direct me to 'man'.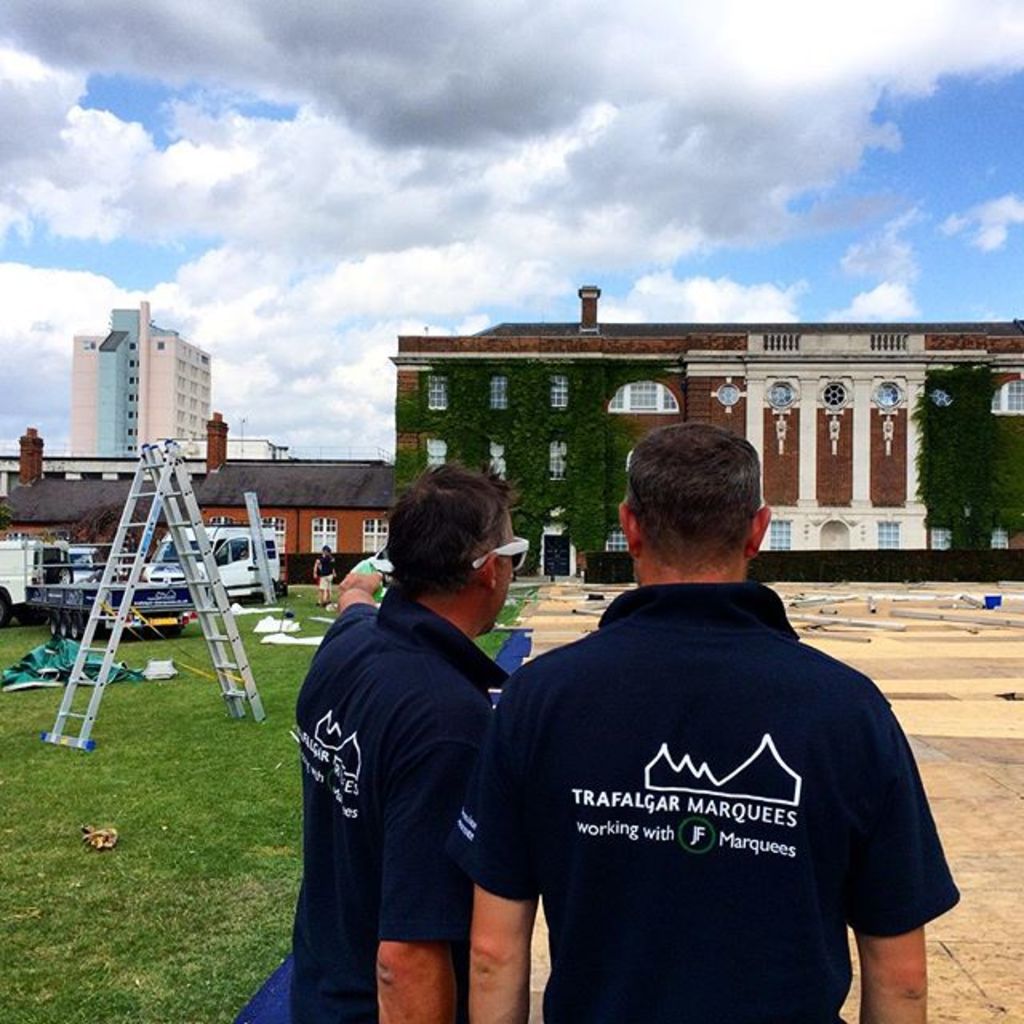
Direction: Rect(309, 542, 338, 598).
